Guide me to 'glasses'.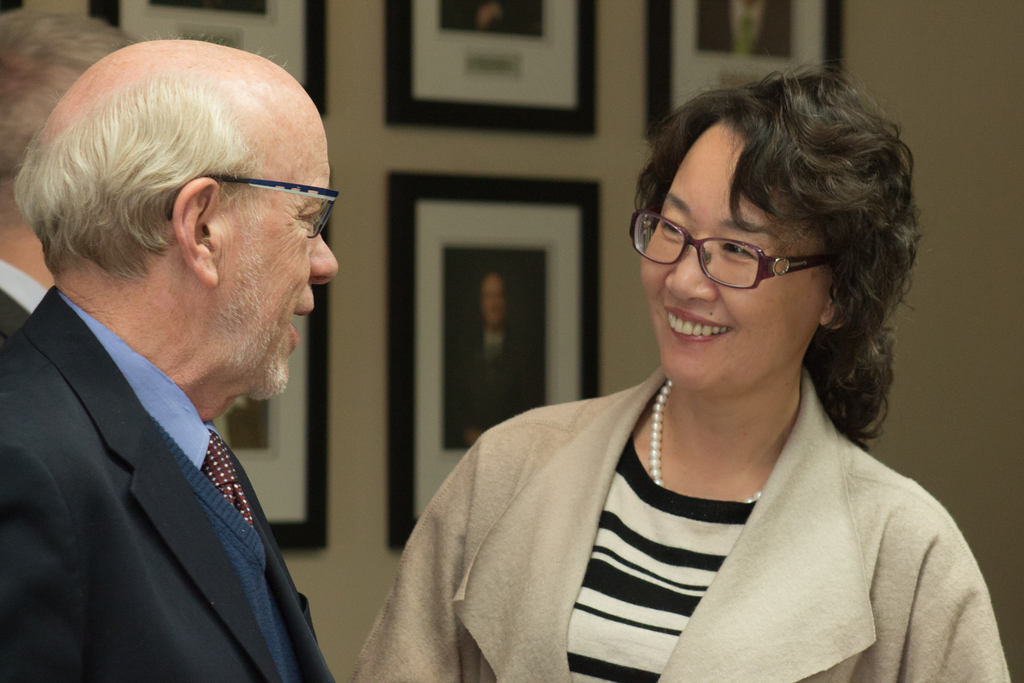
Guidance: 632,199,839,294.
